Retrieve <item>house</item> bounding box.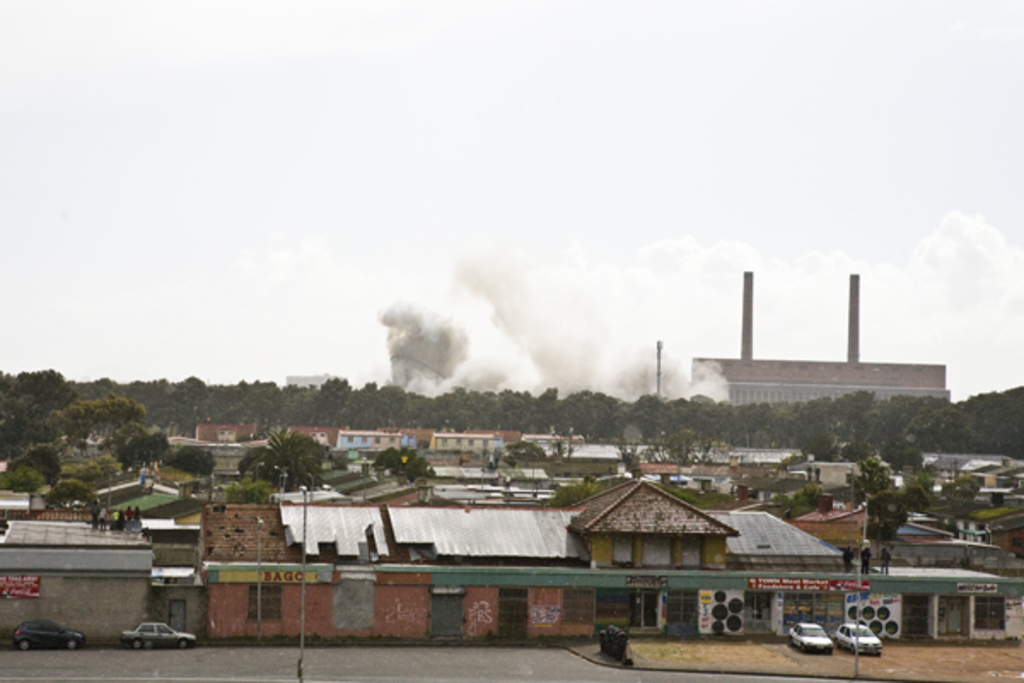
Bounding box: select_region(876, 531, 1004, 572).
